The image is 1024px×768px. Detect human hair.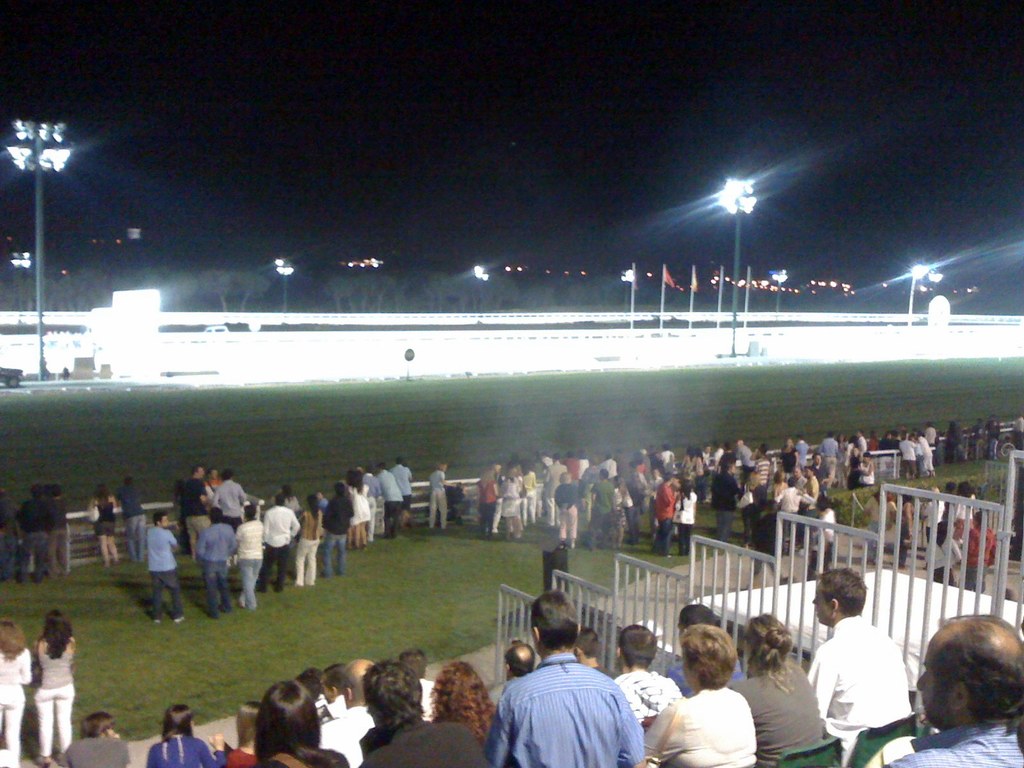
Detection: left=315, top=664, right=349, bottom=698.
